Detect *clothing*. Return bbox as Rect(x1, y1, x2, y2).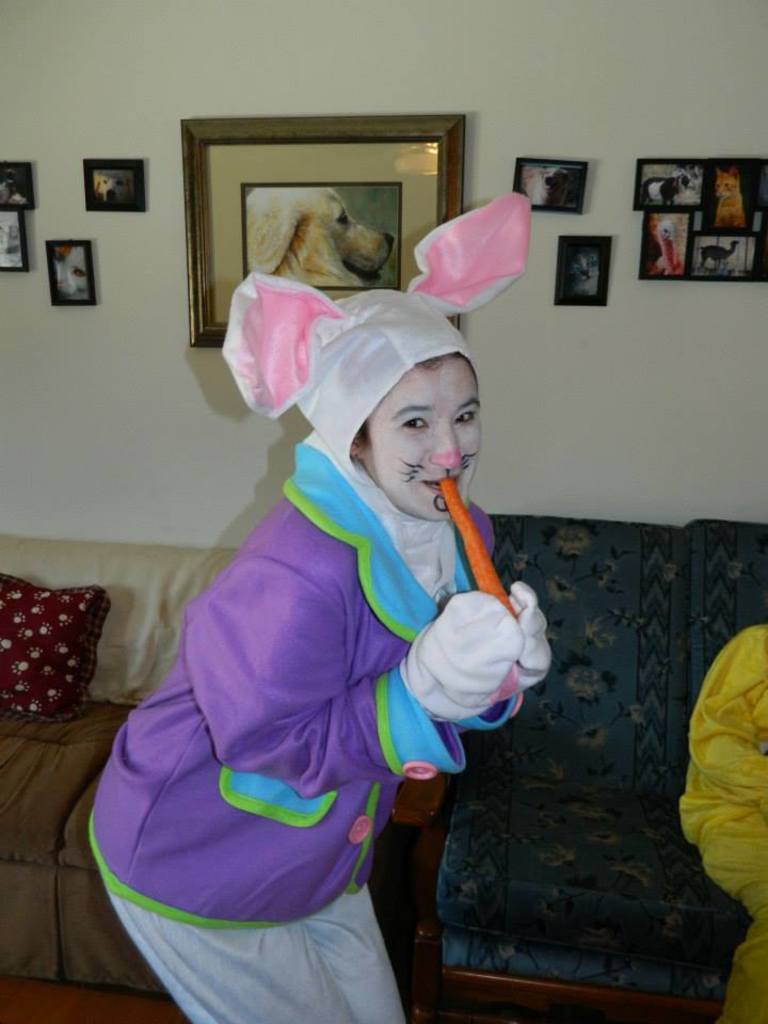
Rect(673, 610, 767, 1023).
